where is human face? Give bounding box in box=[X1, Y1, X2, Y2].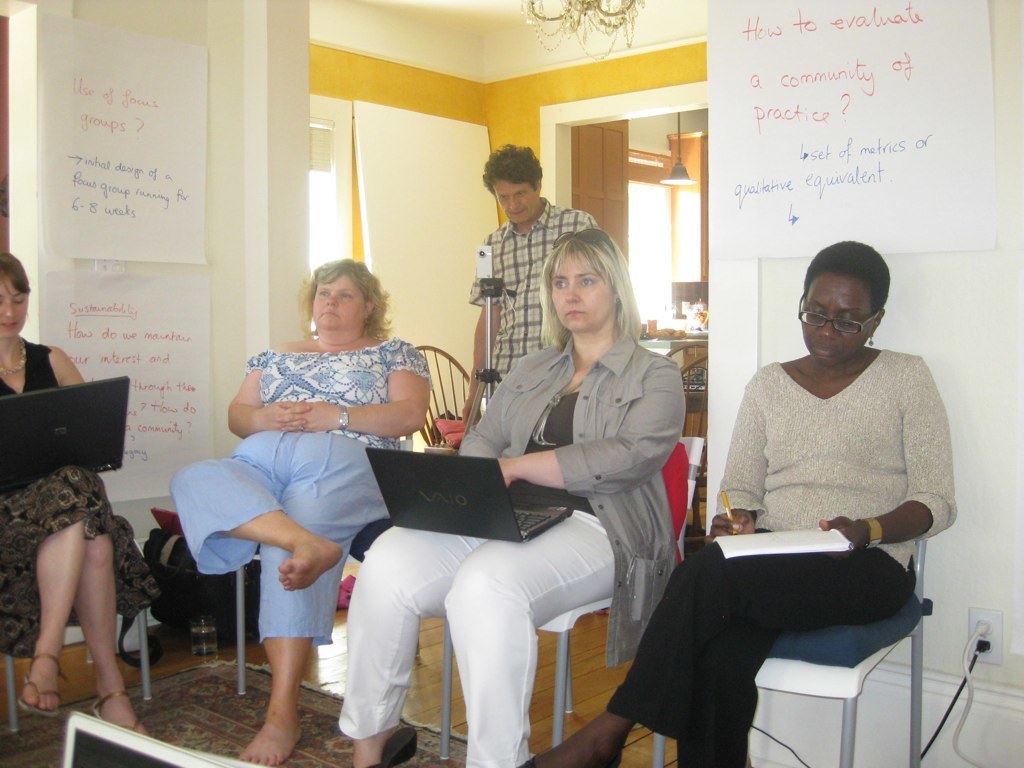
box=[0, 277, 28, 338].
